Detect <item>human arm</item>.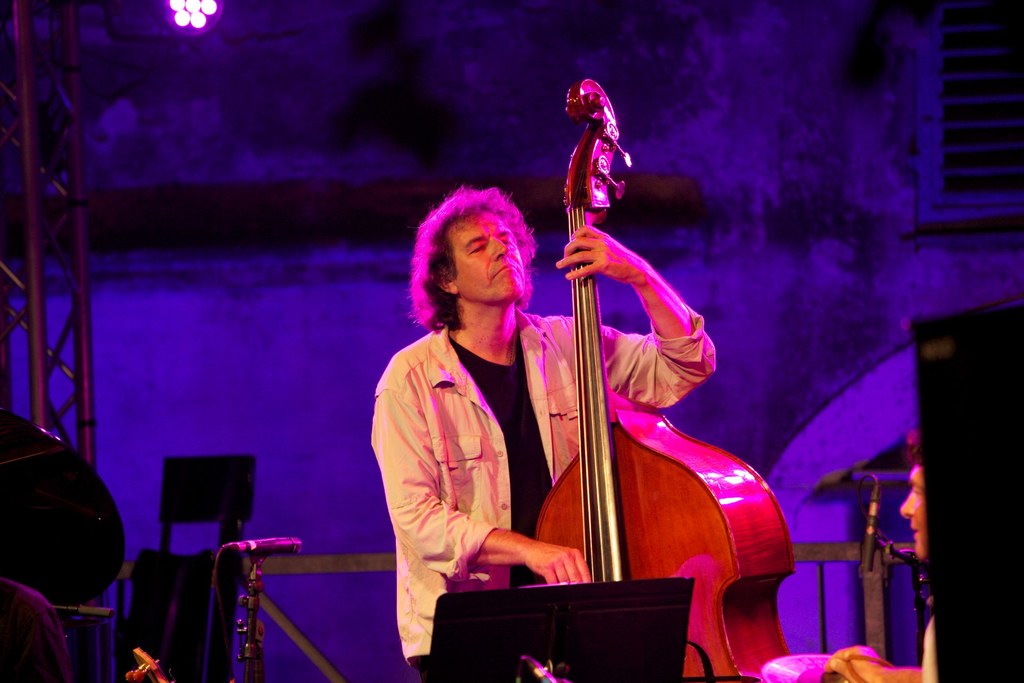
Detected at box(560, 203, 712, 421).
